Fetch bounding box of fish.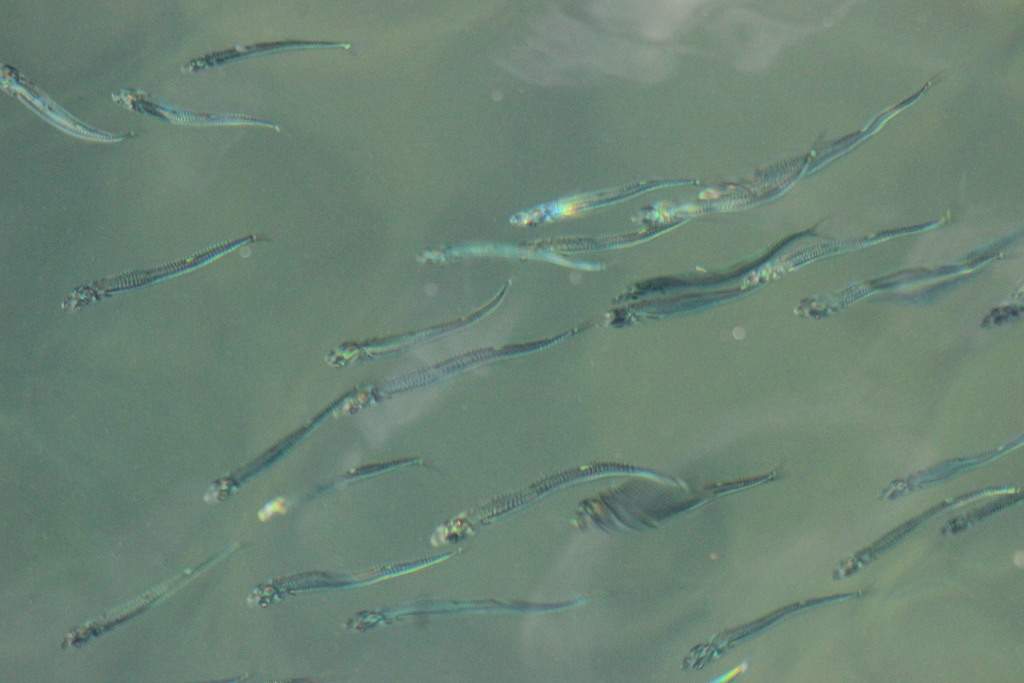
Bbox: x1=203, y1=391, x2=346, y2=506.
